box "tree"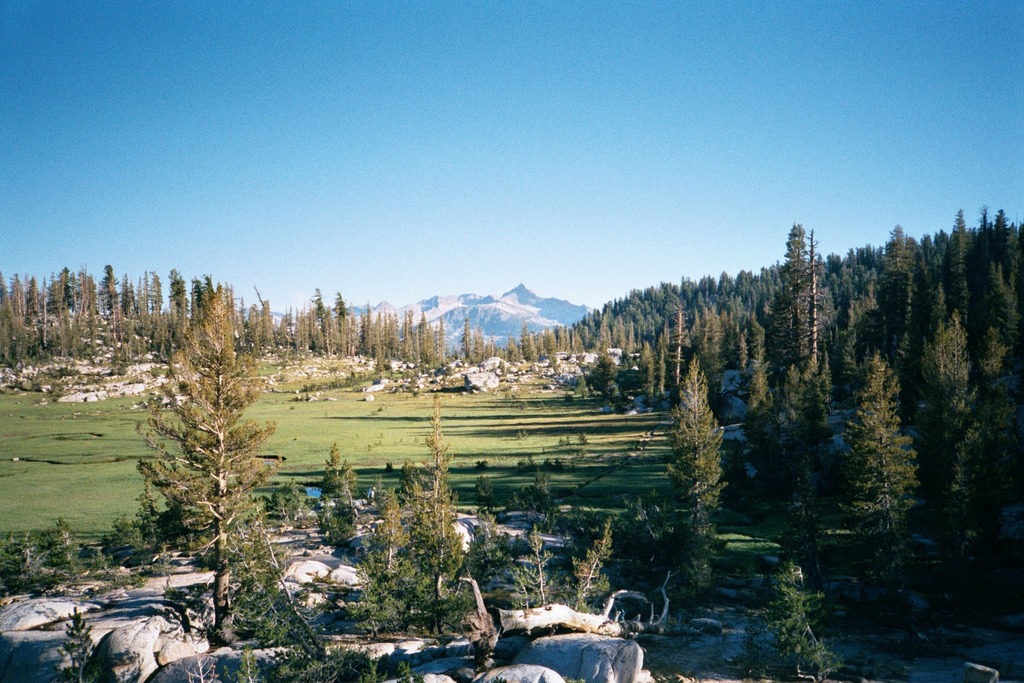
box=[110, 220, 312, 611]
